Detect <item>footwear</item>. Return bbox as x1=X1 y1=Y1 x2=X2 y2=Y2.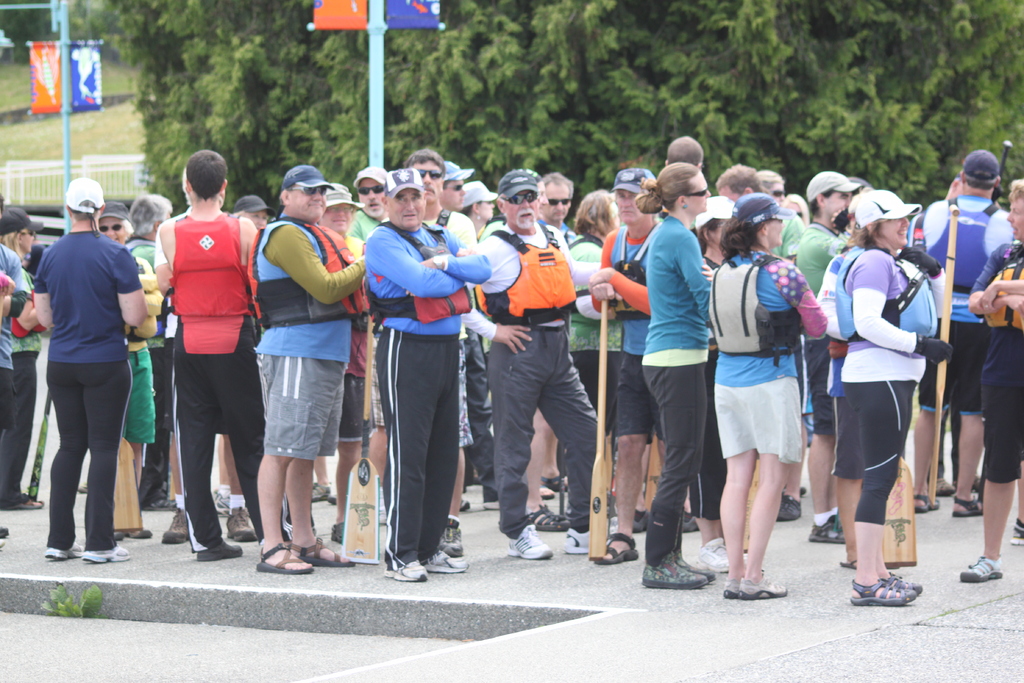
x1=878 y1=567 x2=927 y2=596.
